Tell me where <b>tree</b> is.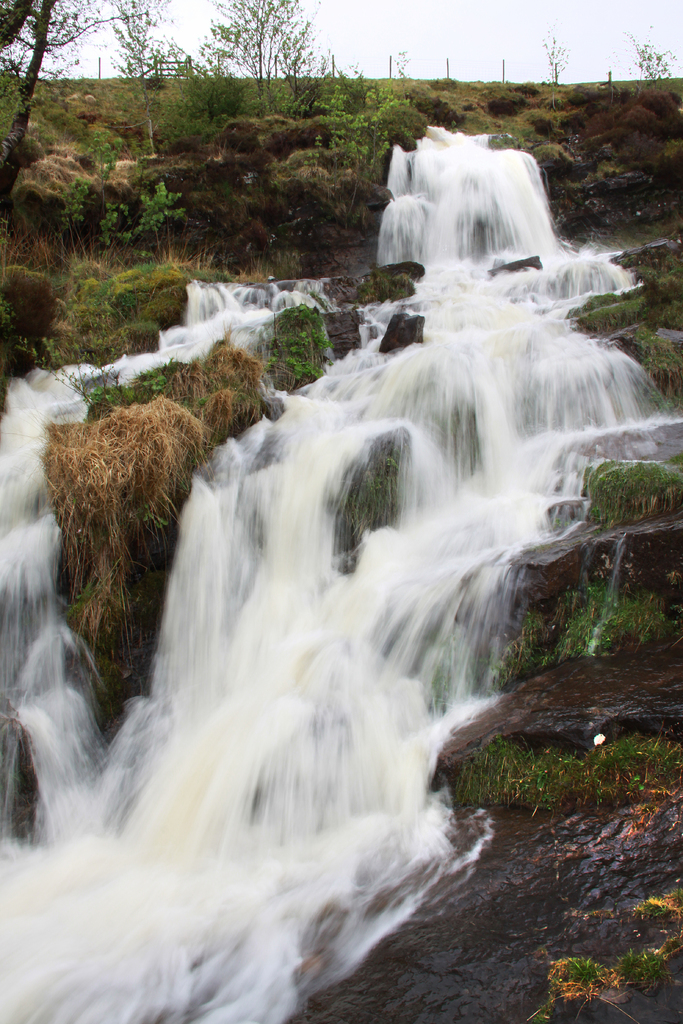
<b>tree</b> is at BBox(0, 0, 104, 226).
